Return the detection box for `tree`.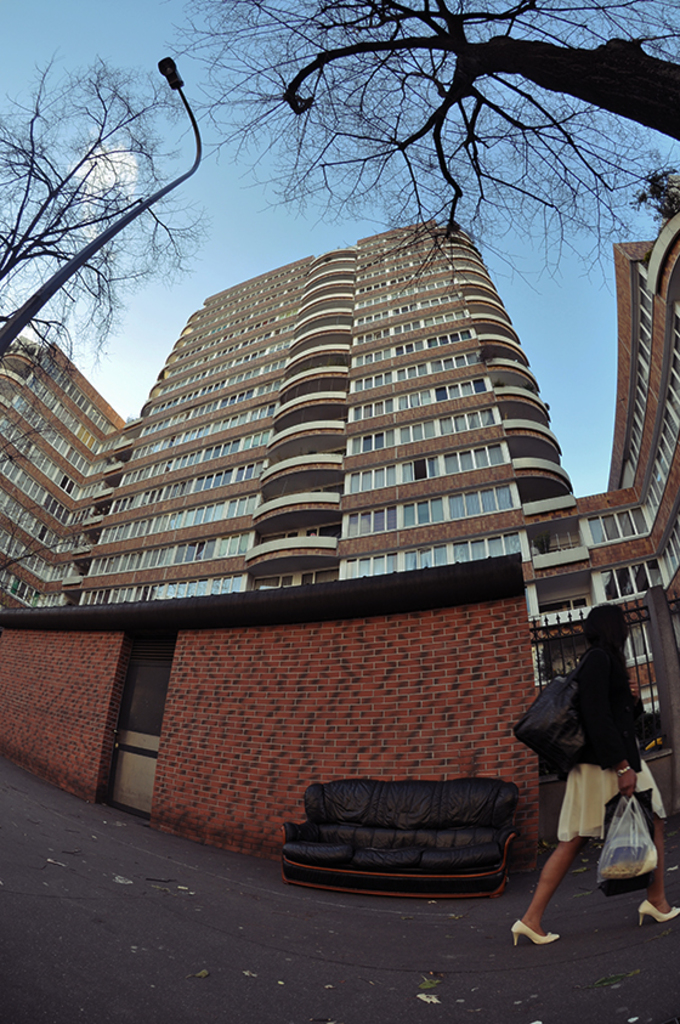
(17,46,246,509).
